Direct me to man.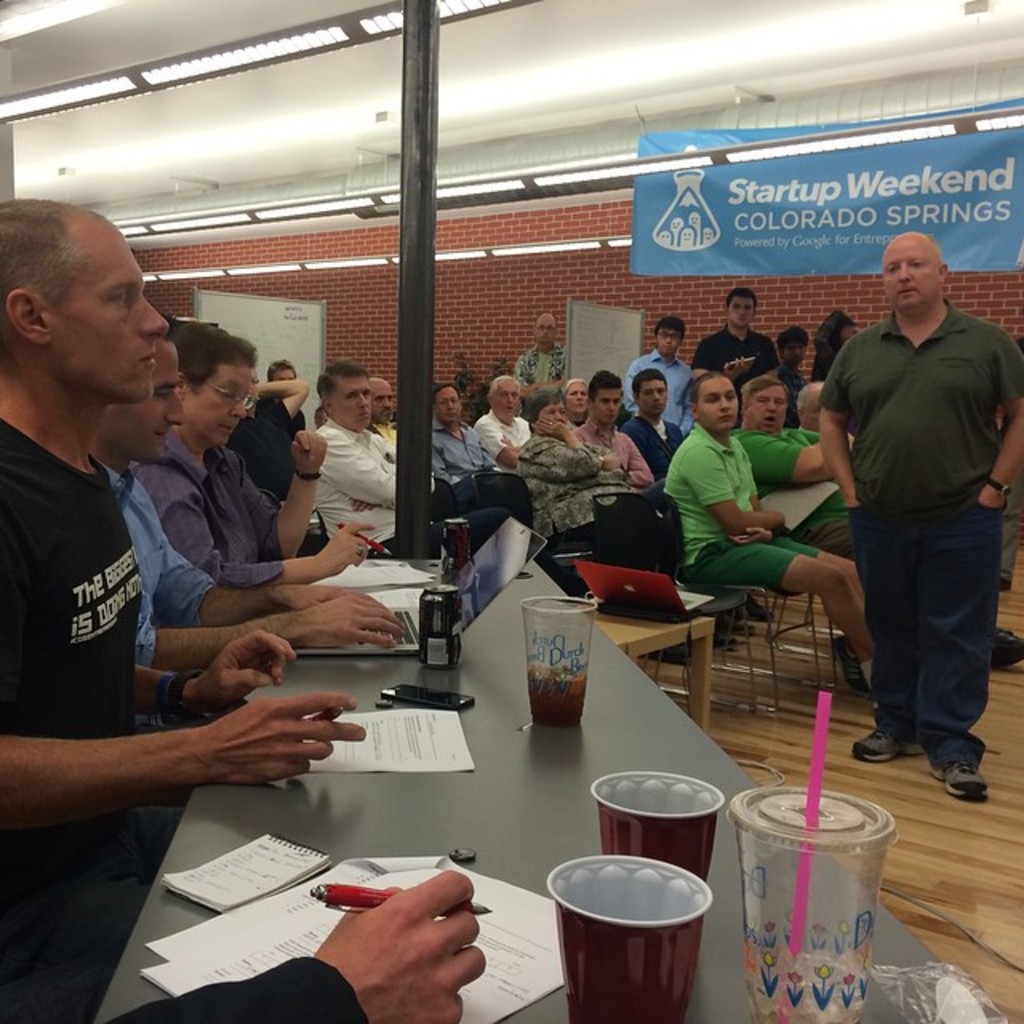
Direction: pyautogui.locateOnScreen(517, 314, 566, 421).
